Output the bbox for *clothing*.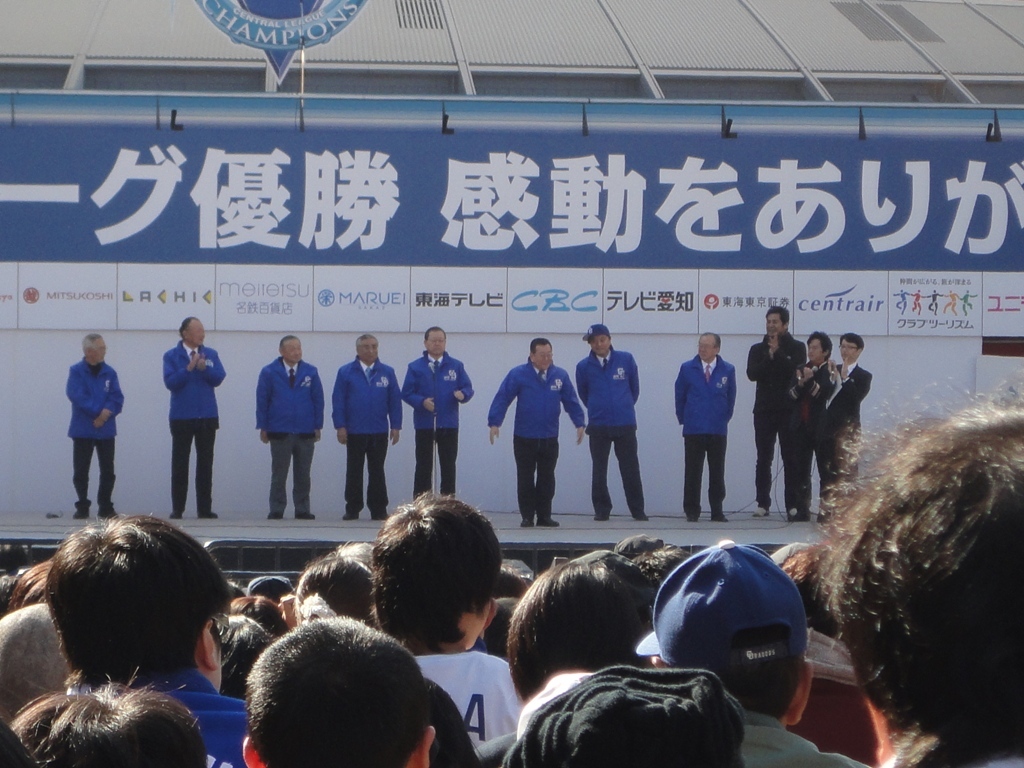
(left=411, top=652, right=520, bottom=755).
